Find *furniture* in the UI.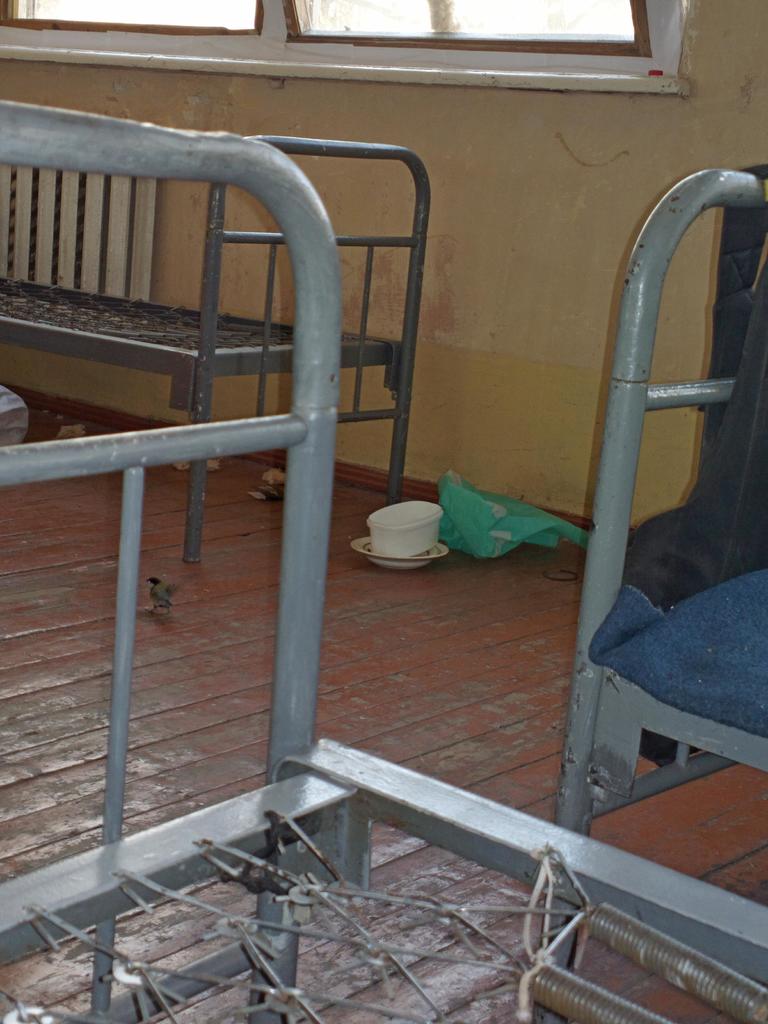
UI element at select_region(555, 168, 767, 968).
